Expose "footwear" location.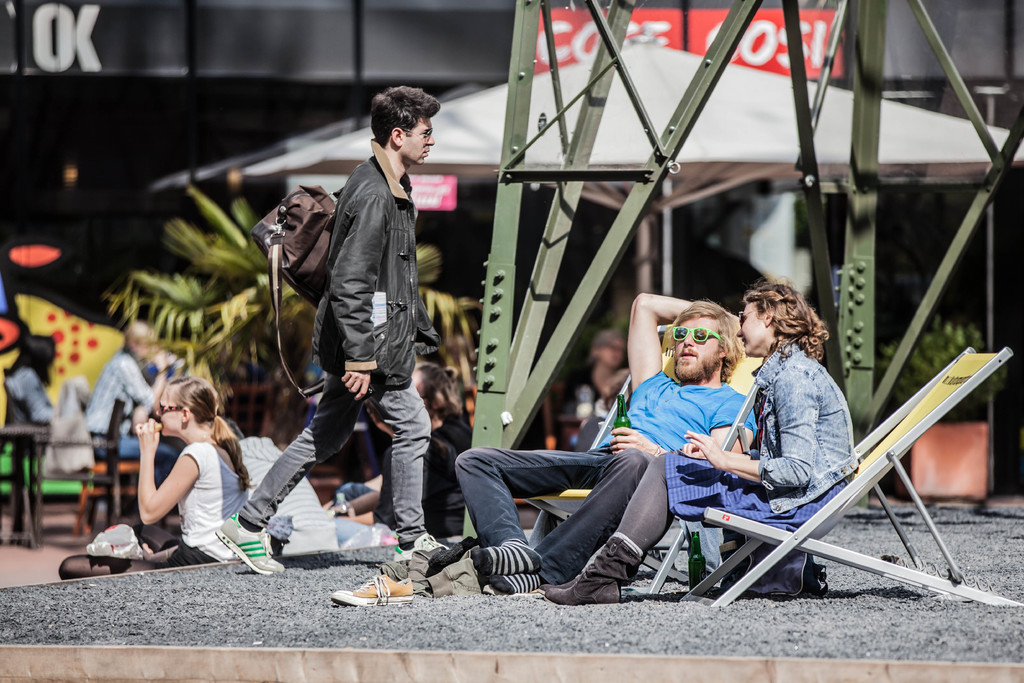
Exposed at 391 536 455 564.
